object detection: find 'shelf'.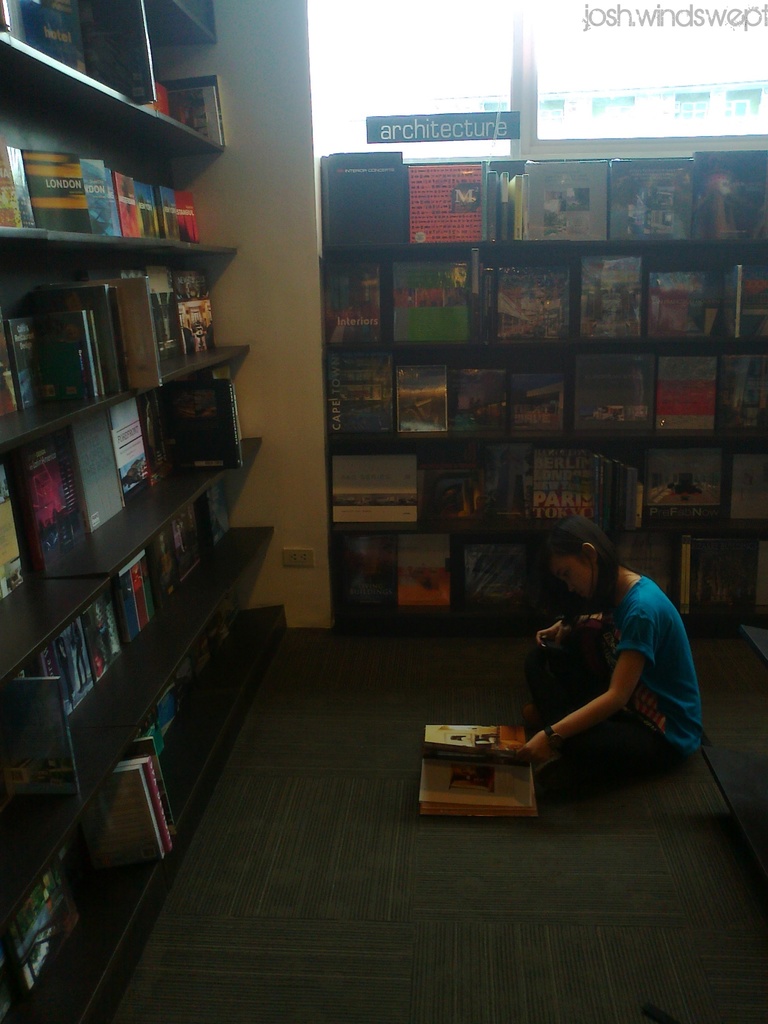
0/0/295/1023.
